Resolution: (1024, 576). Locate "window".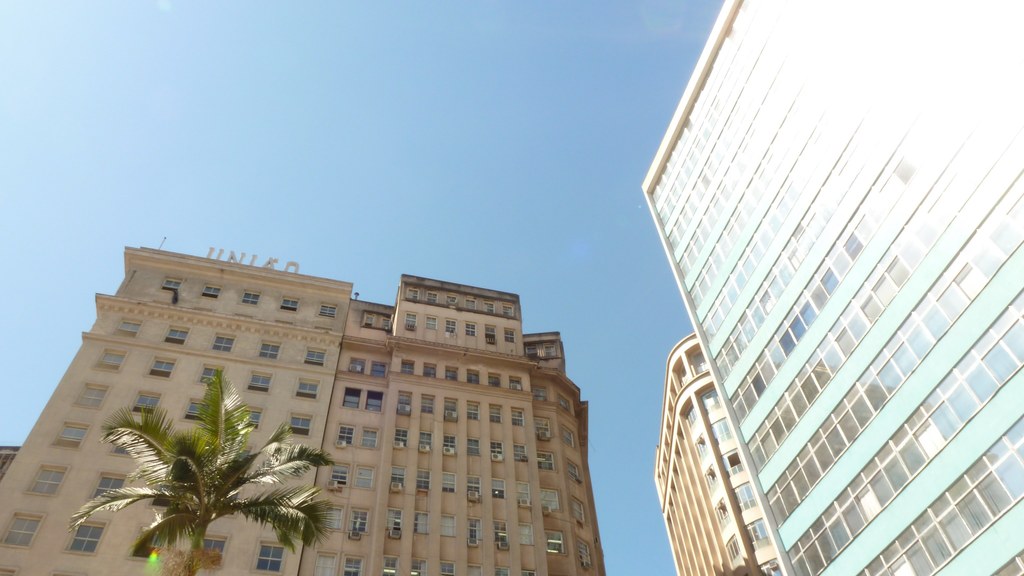
detection(163, 324, 189, 346).
